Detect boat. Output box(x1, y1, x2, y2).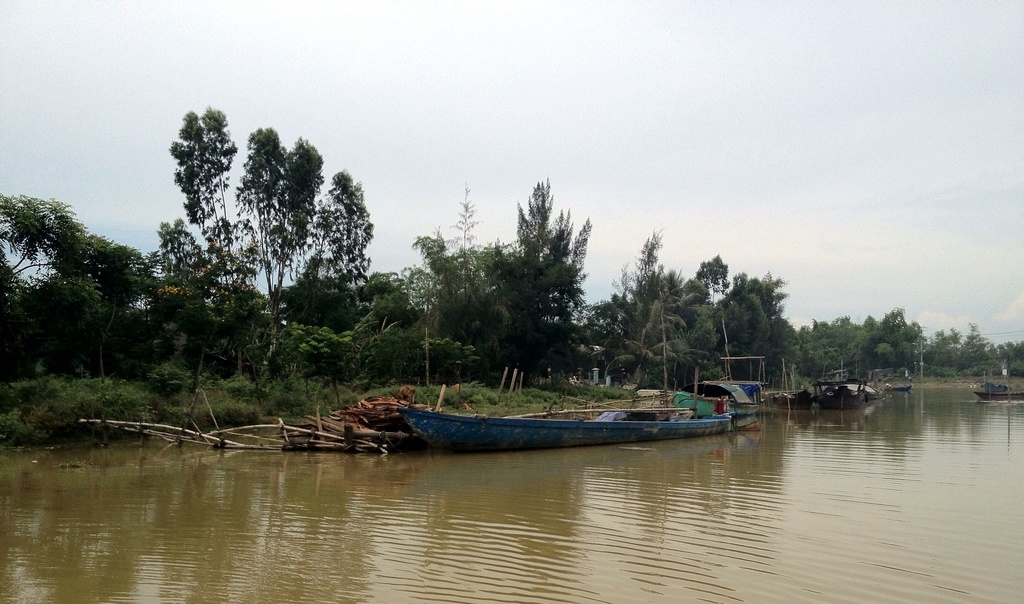
box(395, 403, 734, 458).
